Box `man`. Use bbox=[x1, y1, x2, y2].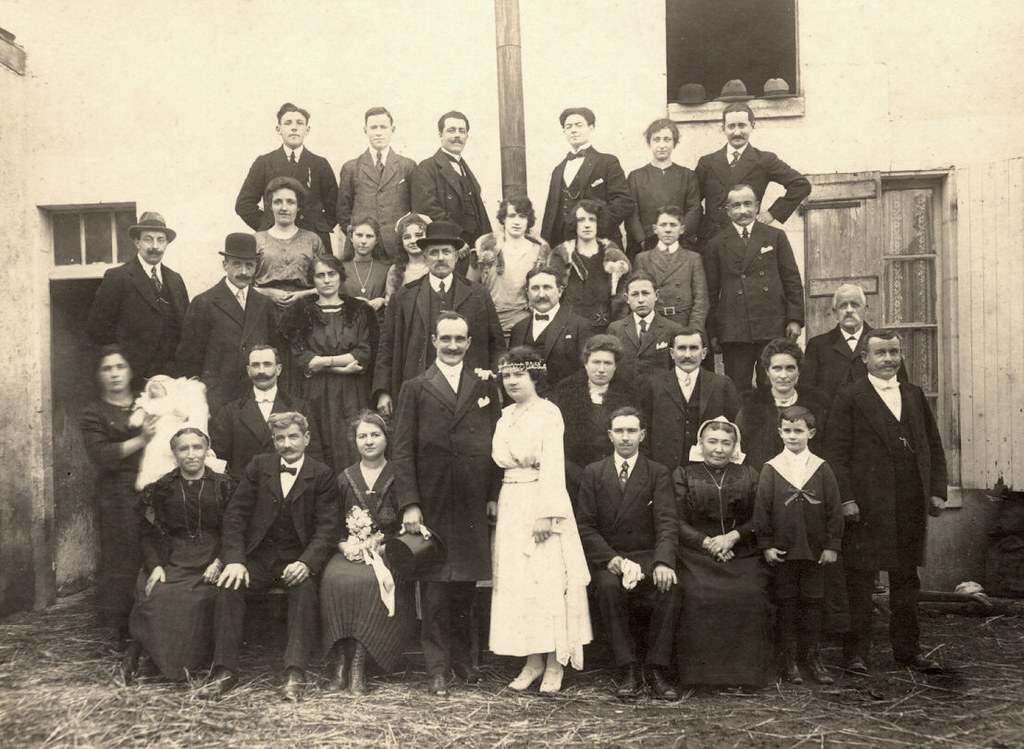
bbox=[696, 99, 818, 214].
